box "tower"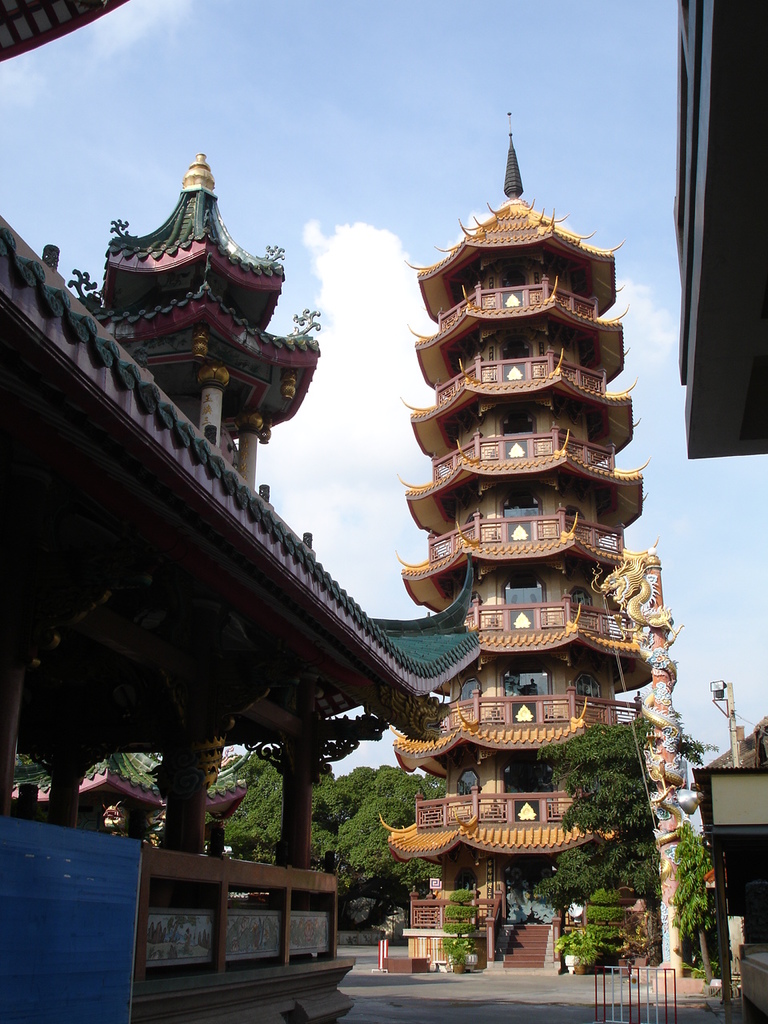
locate(91, 167, 317, 518)
